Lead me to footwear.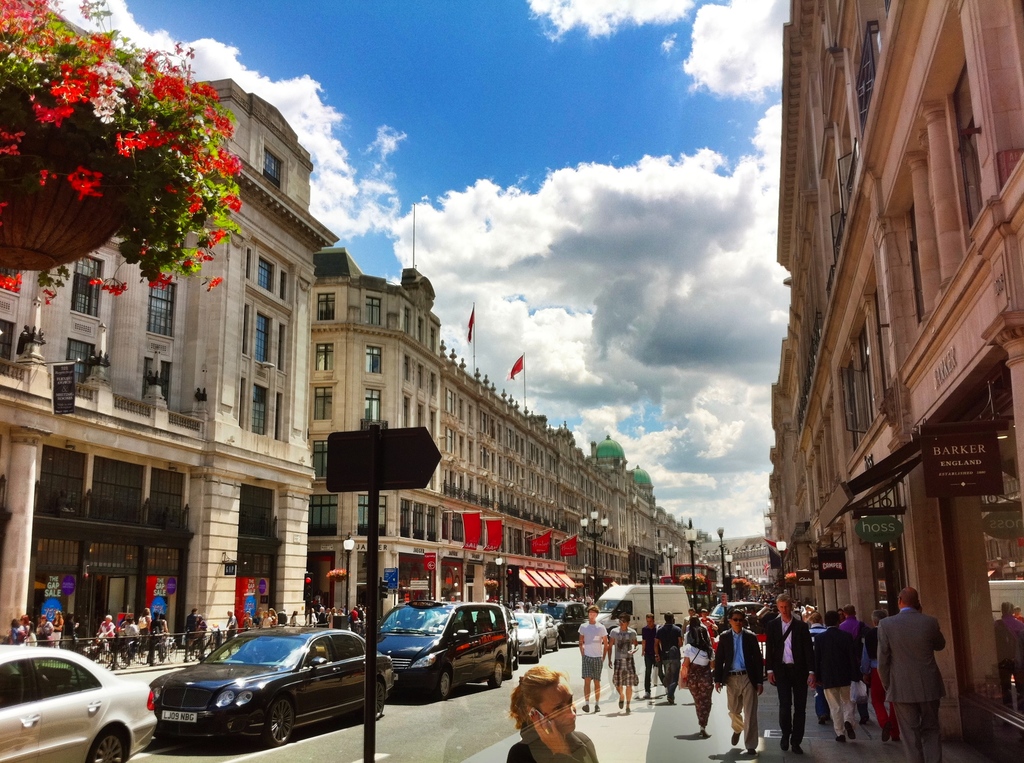
Lead to box=[595, 703, 597, 712].
